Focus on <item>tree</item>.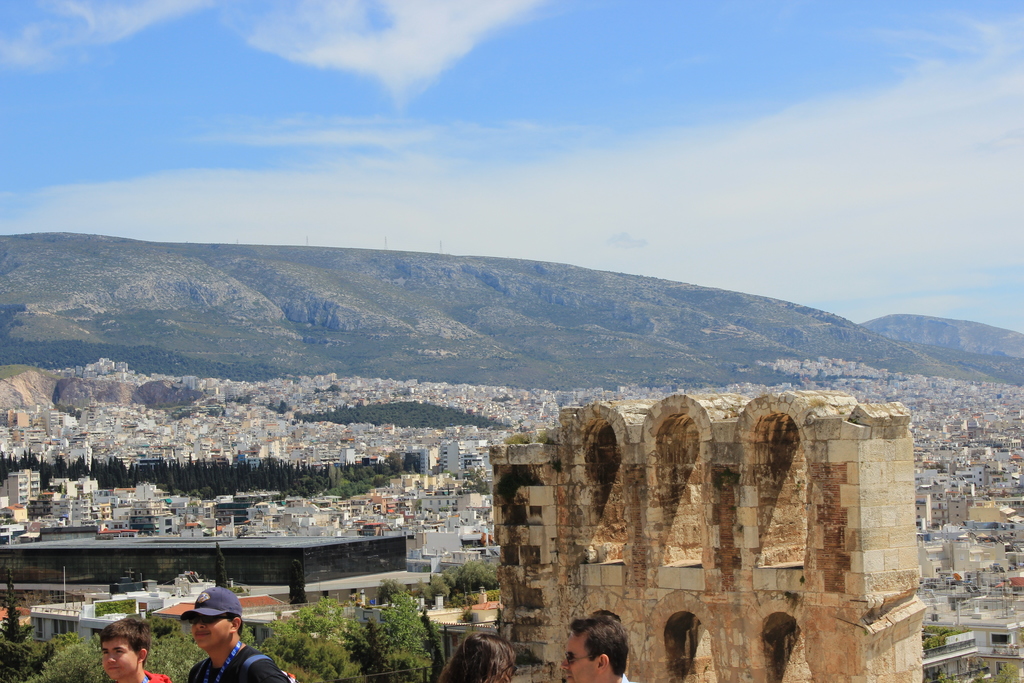
Focused at [173,406,201,420].
